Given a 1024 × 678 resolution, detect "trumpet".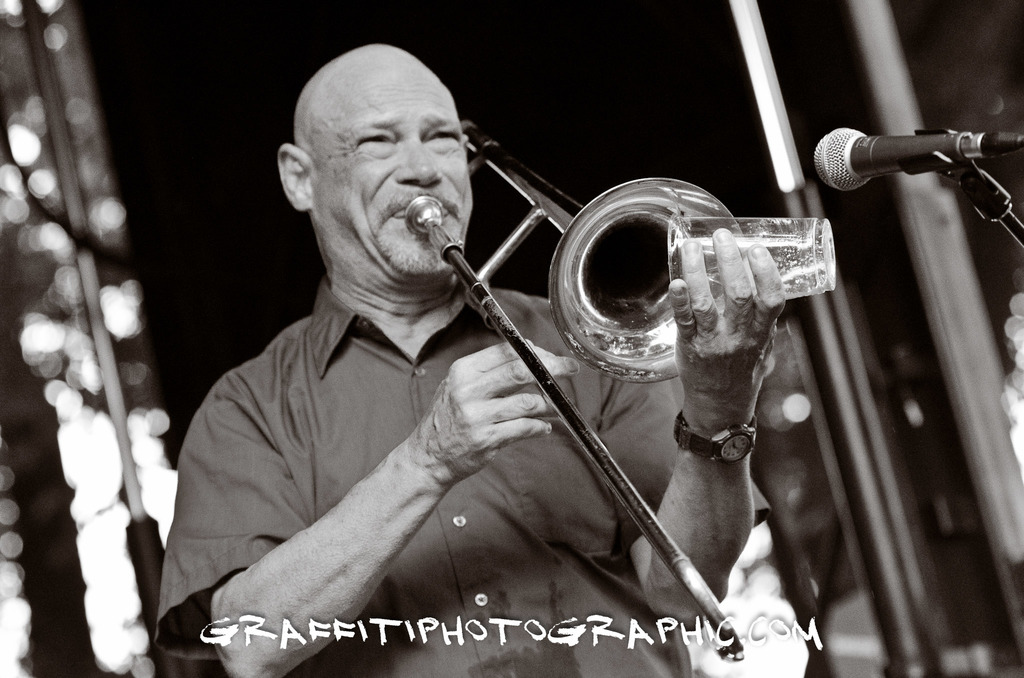
<bbox>404, 117, 743, 657</bbox>.
